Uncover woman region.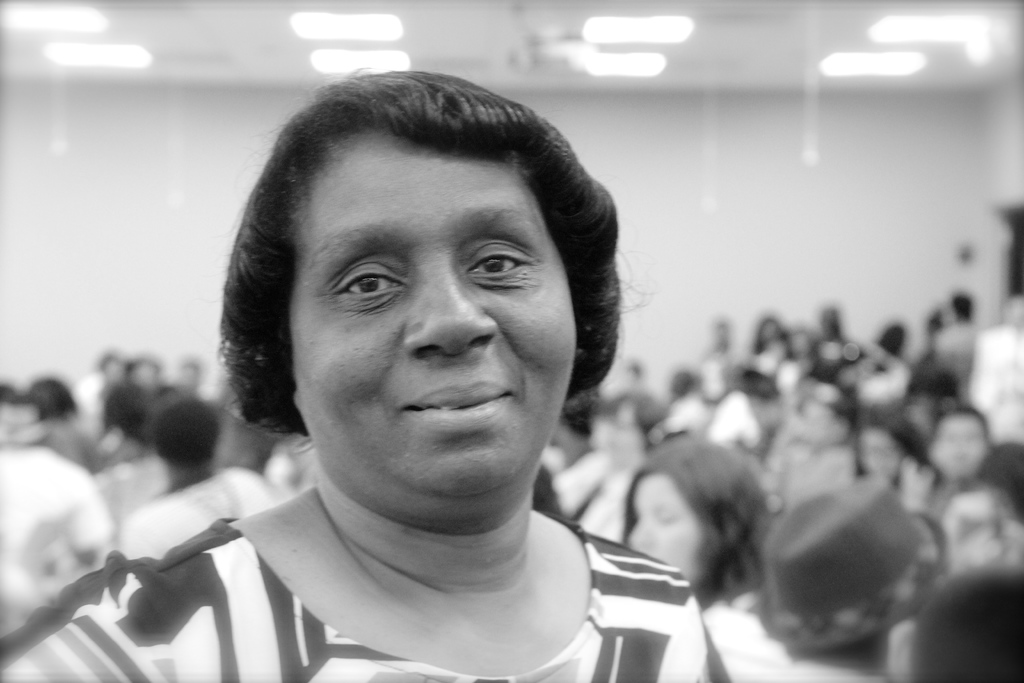
Uncovered: [623, 432, 775, 625].
